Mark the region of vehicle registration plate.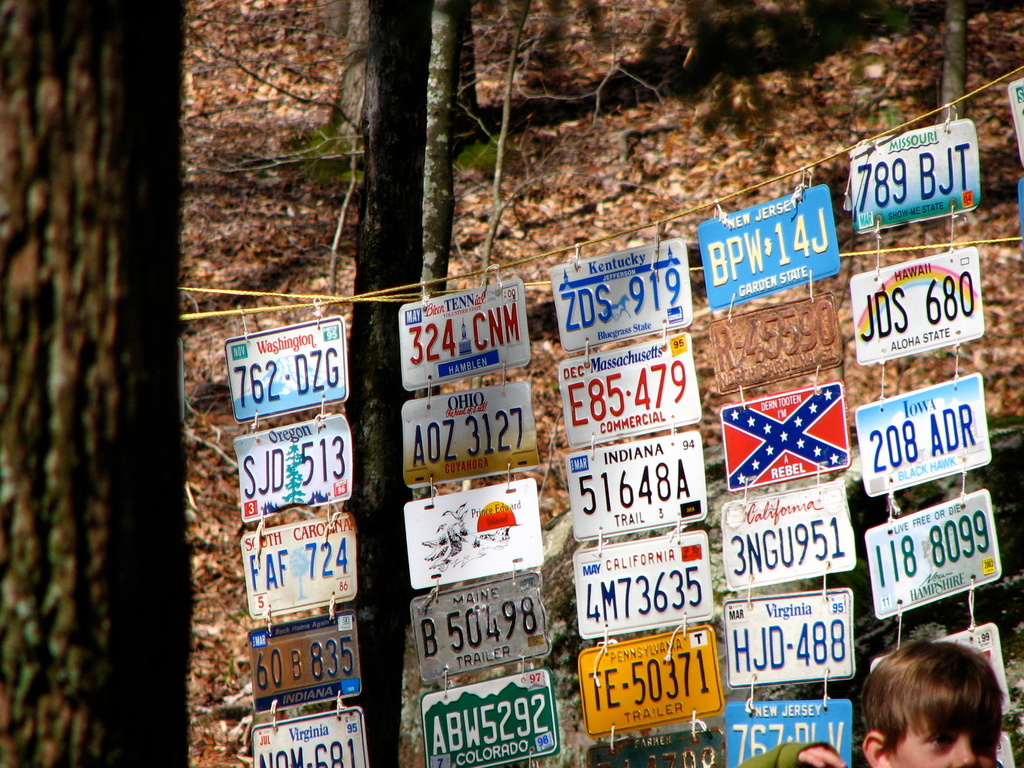
Region: pyautogui.locateOnScreen(717, 379, 851, 494).
